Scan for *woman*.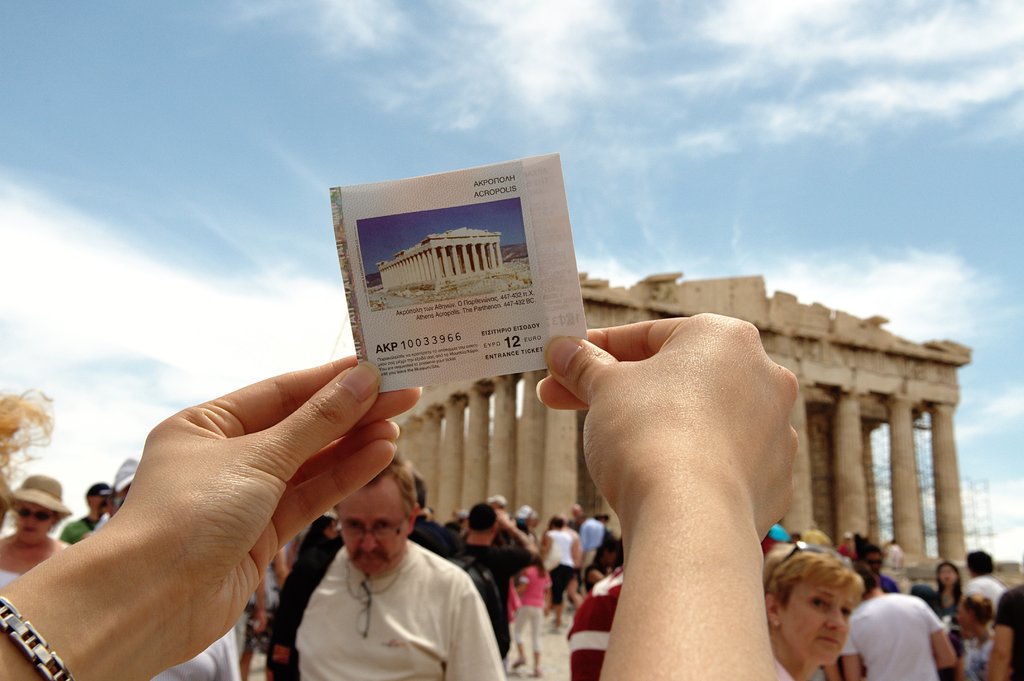
Scan result: [x1=0, y1=470, x2=81, y2=600].
